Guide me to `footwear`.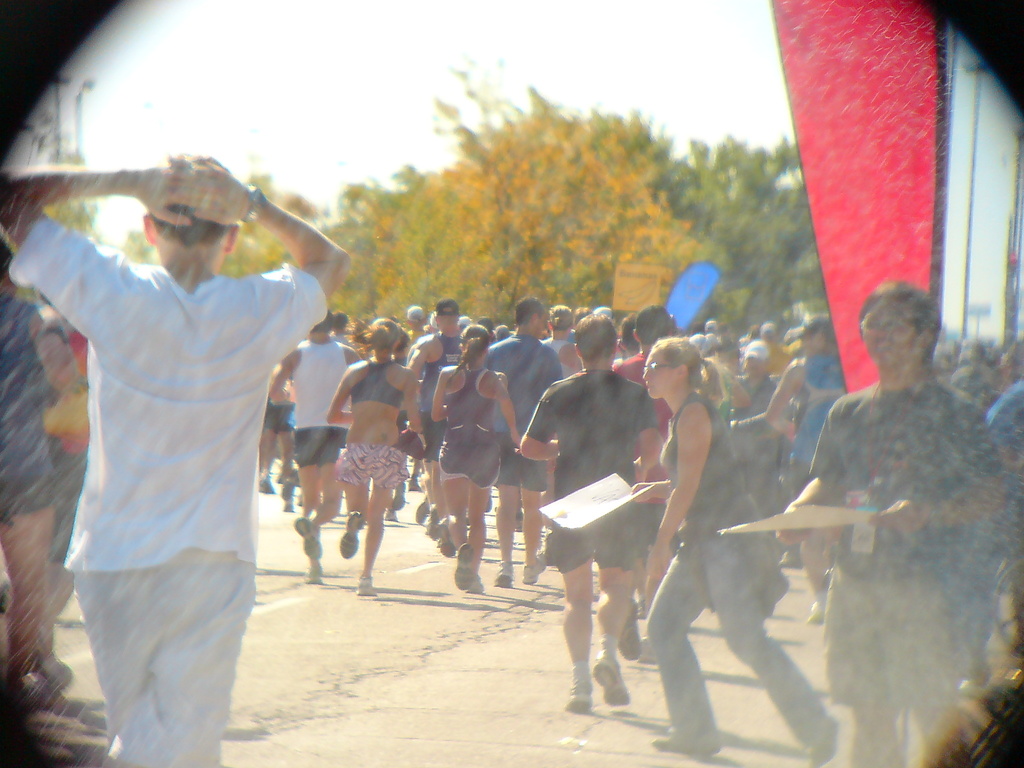
Guidance: (x1=259, y1=479, x2=276, y2=494).
